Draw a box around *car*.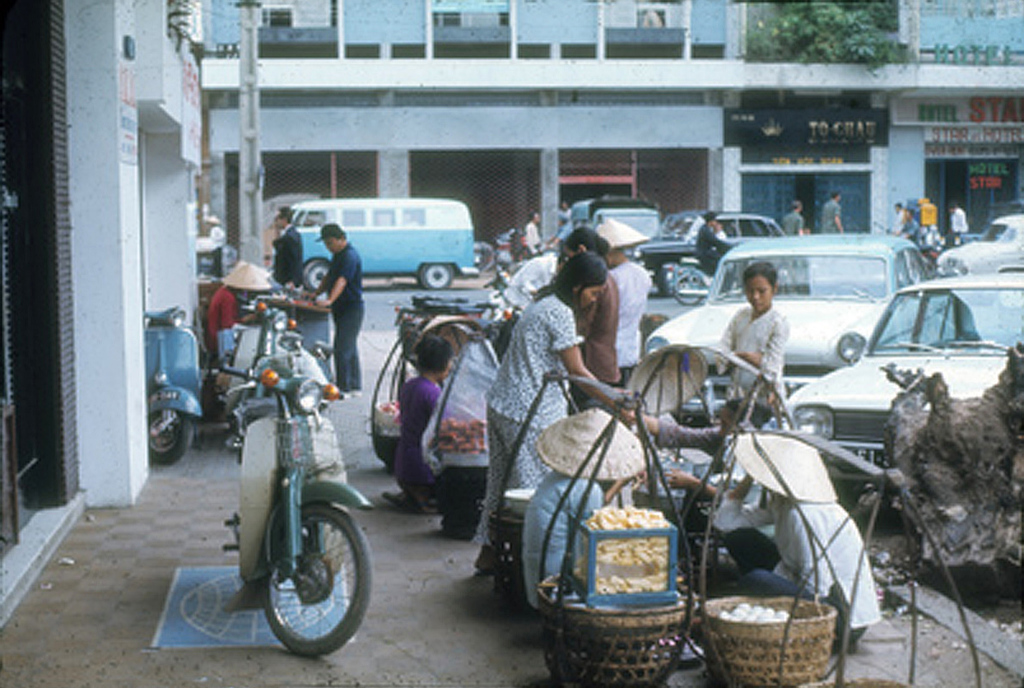
bbox=[935, 213, 1023, 312].
